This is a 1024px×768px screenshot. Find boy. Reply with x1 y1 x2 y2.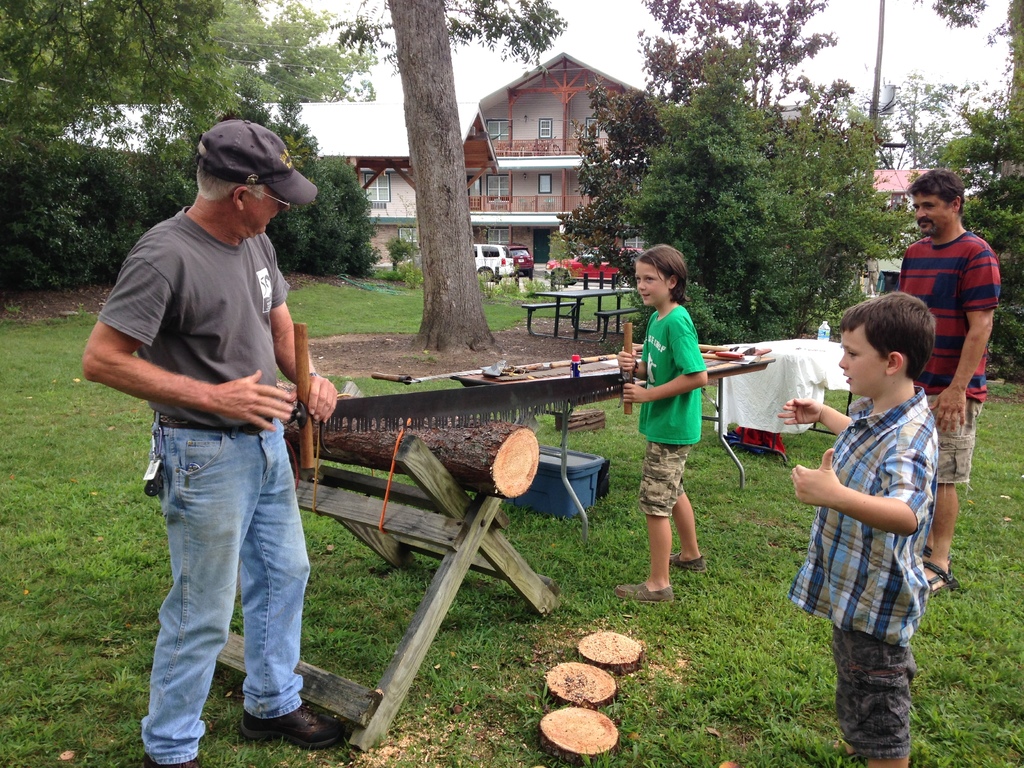
786 285 940 767.
